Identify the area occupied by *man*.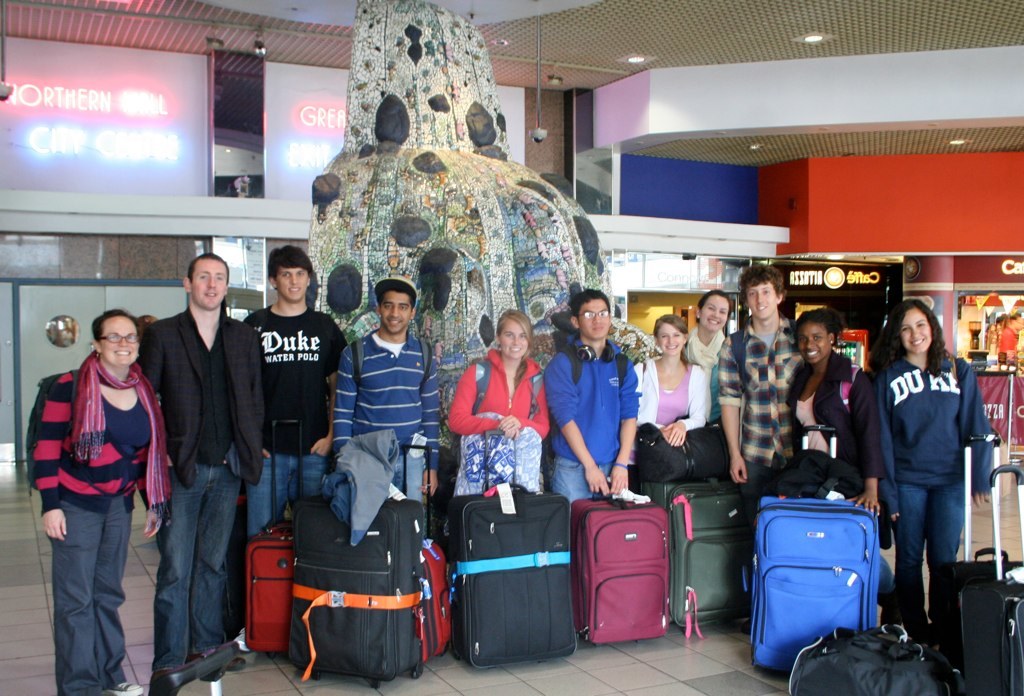
Area: 536,289,637,501.
